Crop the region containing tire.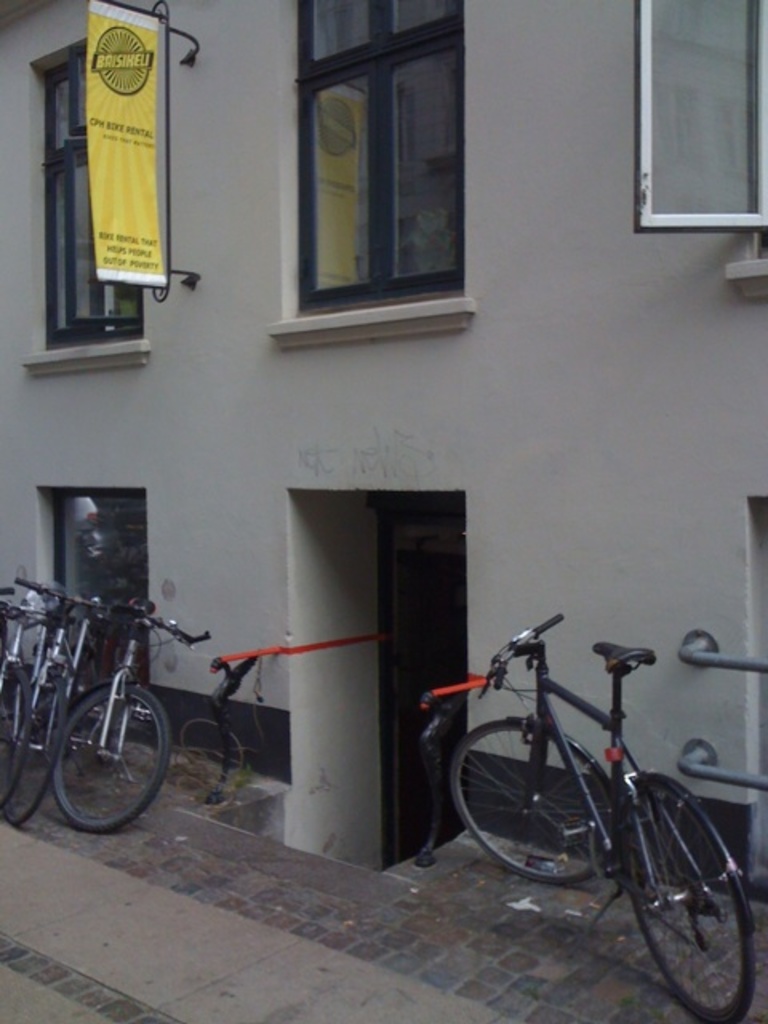
Crop region: region(53, 686, 173, 829).
